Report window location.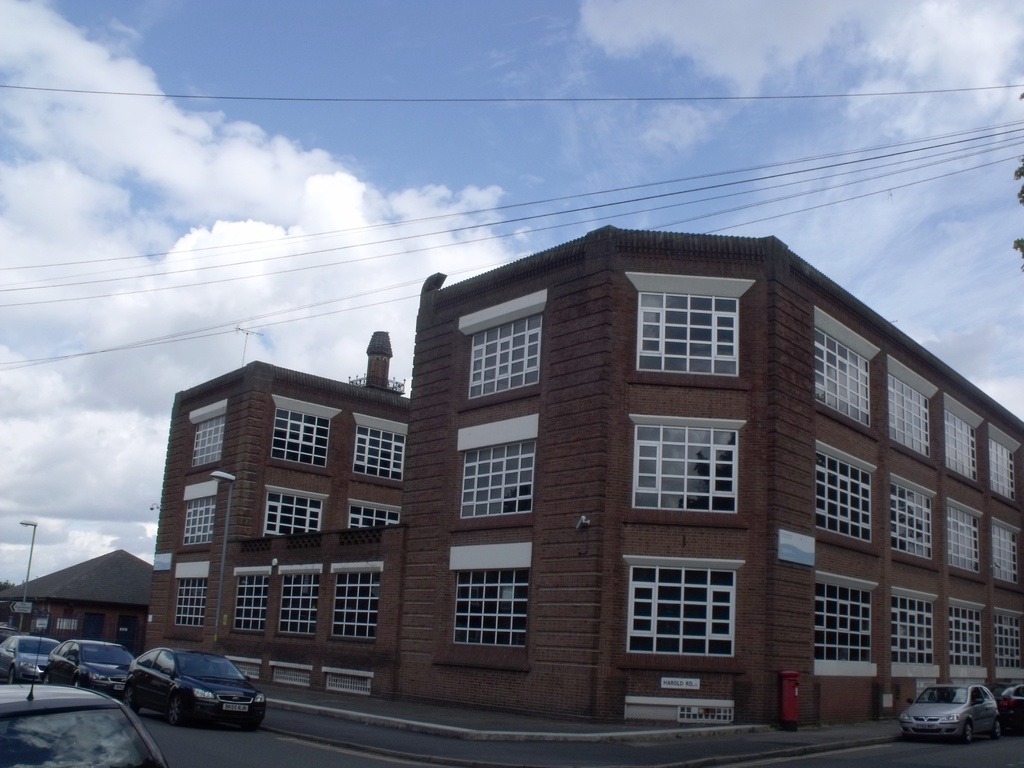
Report: bbox(883, 462, 935, 565).
